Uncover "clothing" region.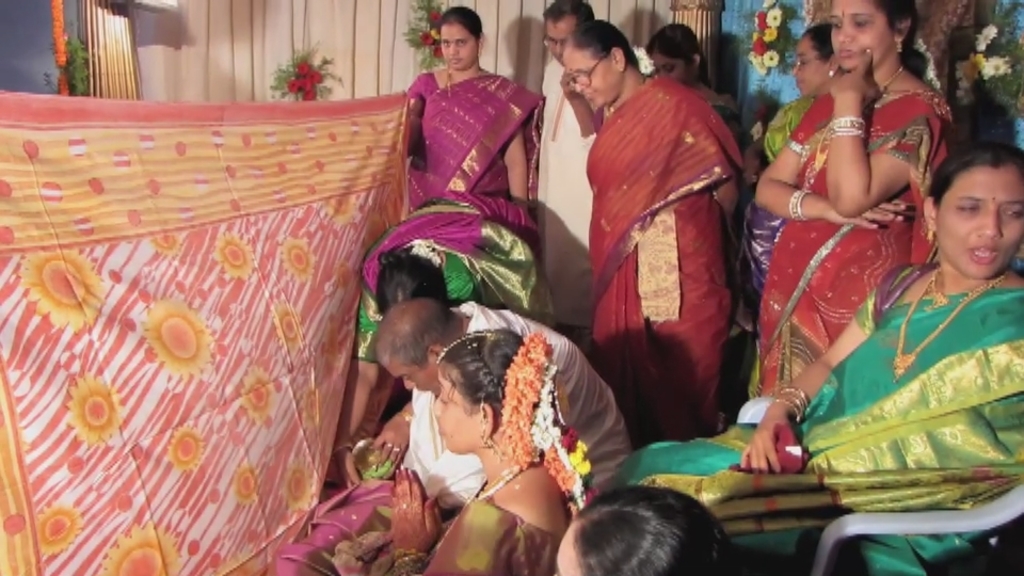
Uncovered: detection(372, 490, 557, 575).
